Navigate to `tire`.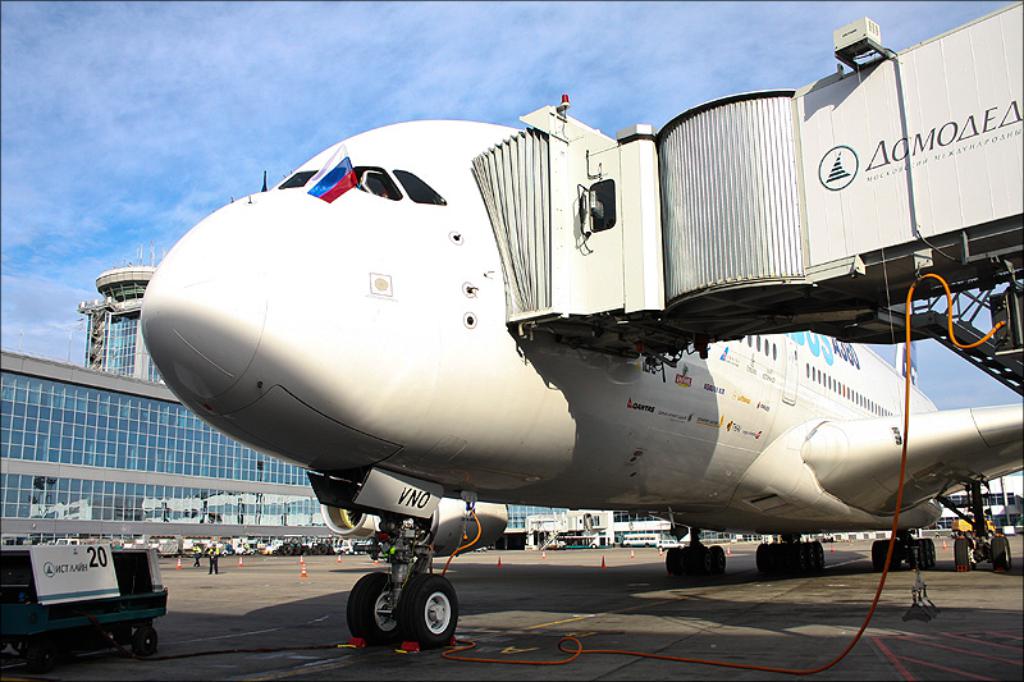
Navigation target: x1=956, y1=537, x2=972, y2=571.
